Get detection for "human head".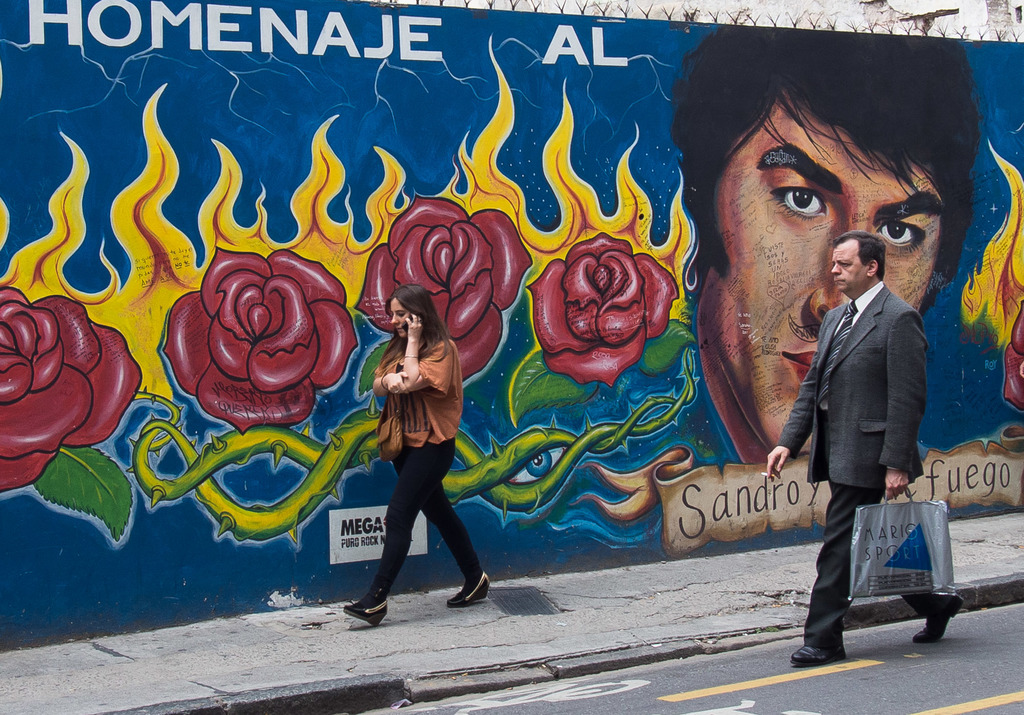
Detection: BBox(383, 281, 439, 339).
